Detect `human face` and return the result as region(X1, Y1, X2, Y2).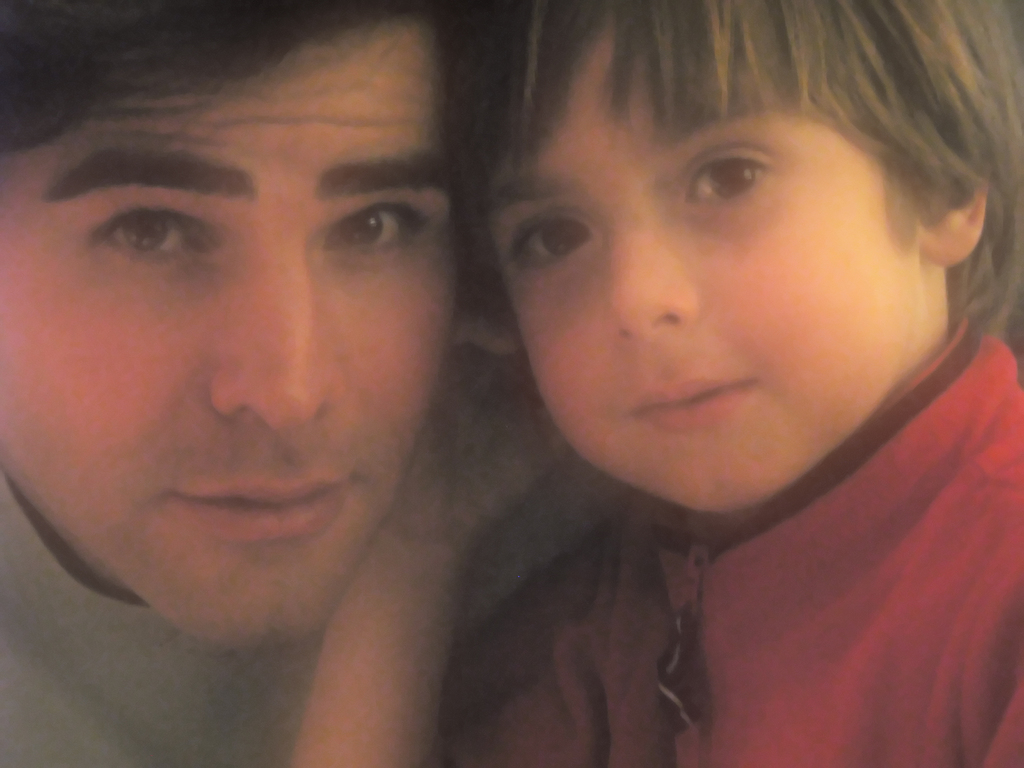
region(493, 23, 924, 514).
